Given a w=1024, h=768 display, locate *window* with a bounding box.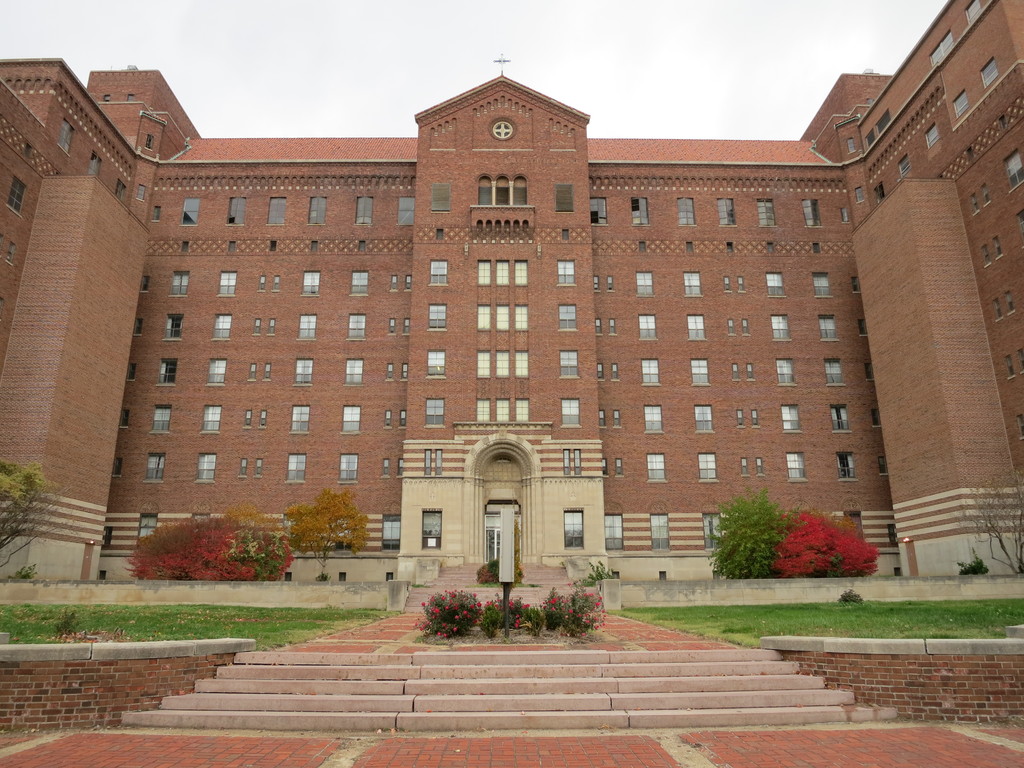
Located: box=[380, 517, 401, 550].
